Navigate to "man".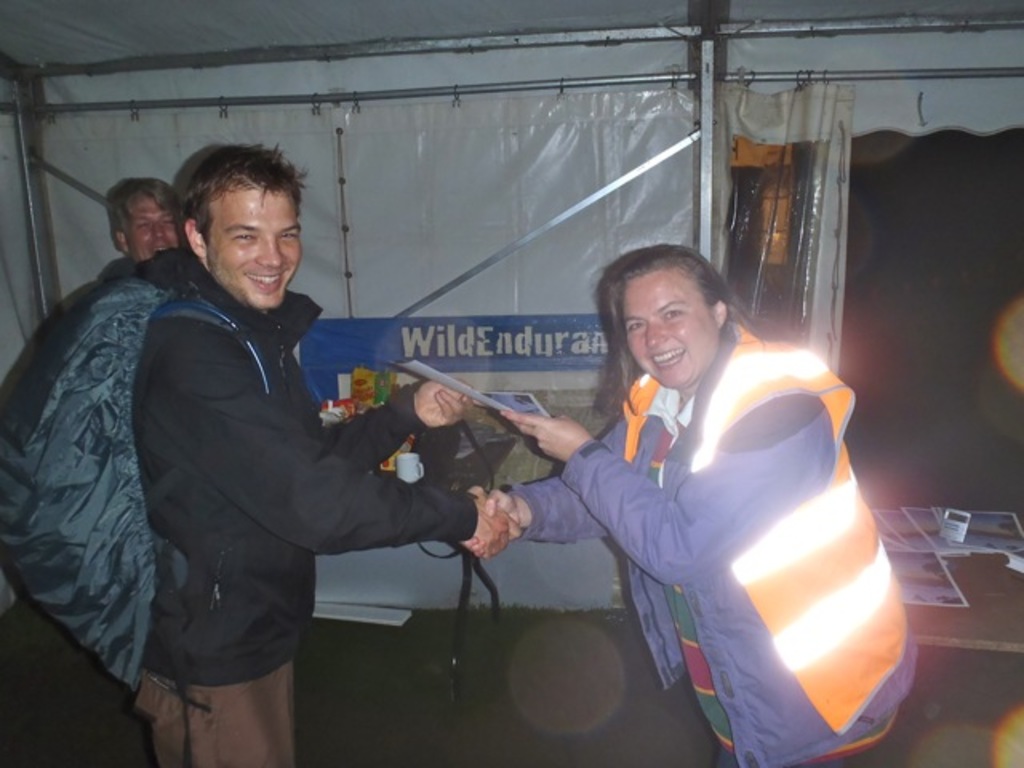
Navigation target: [106,178,192,272].
